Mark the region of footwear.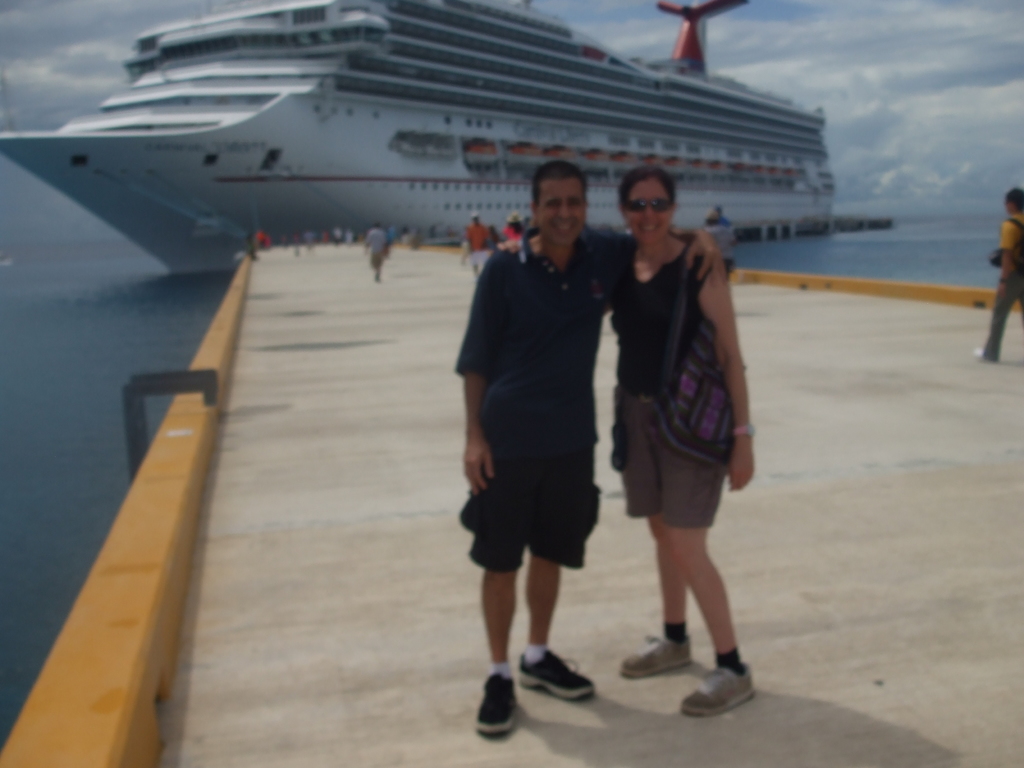
Region: x1=678 y1=659 x2=757 y2=717.
